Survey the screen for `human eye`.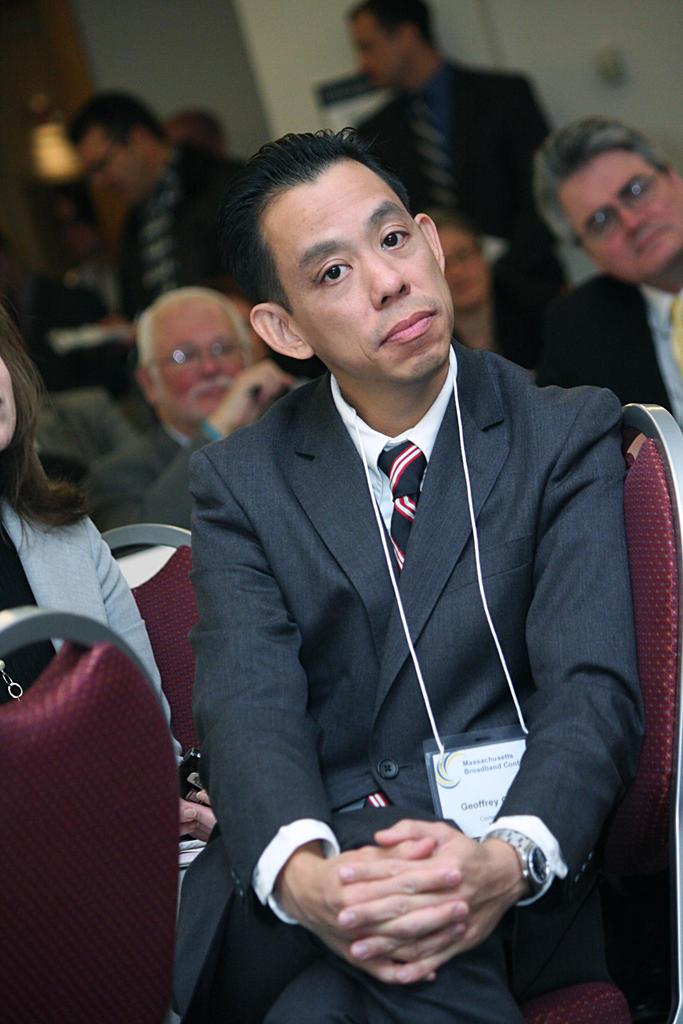
Survey found: [left=293, top=226, right=386, bottom=303].
